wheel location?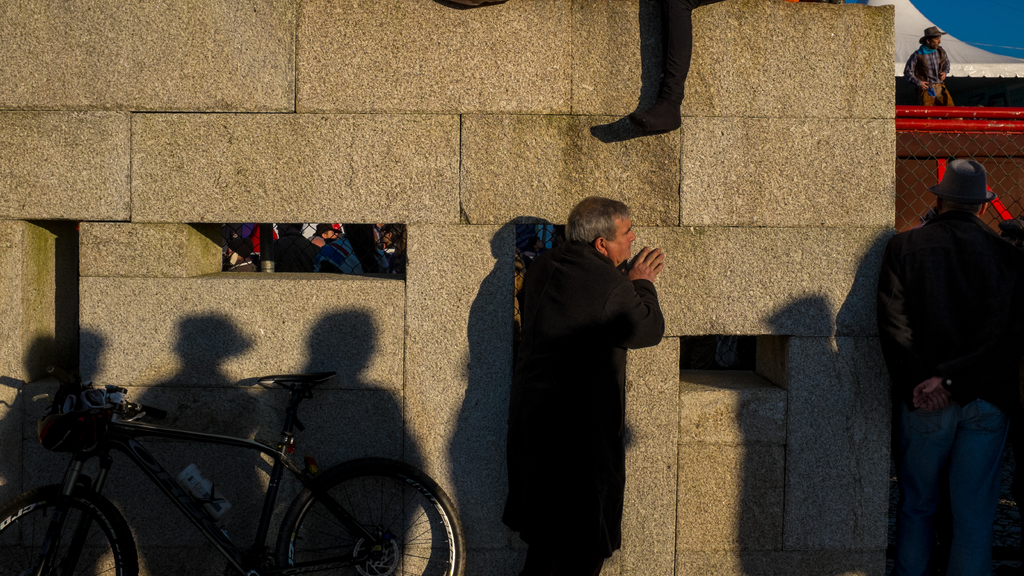
(x1=0, y1=478, x2=140, y2=575)
